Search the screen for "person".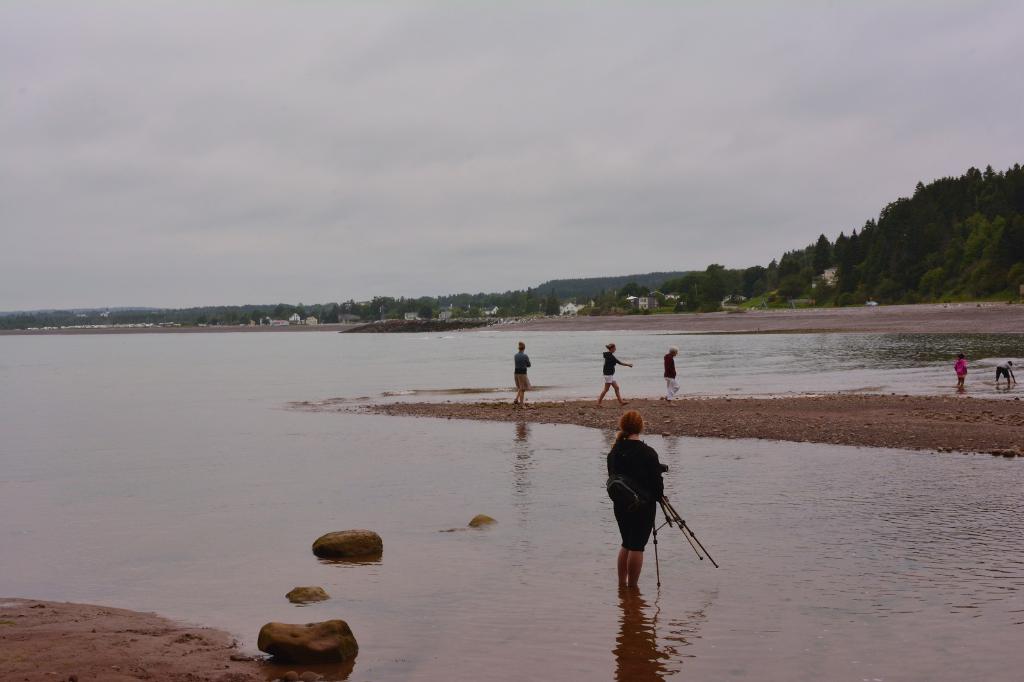
Found at rect(951, 350, 975, 396).
